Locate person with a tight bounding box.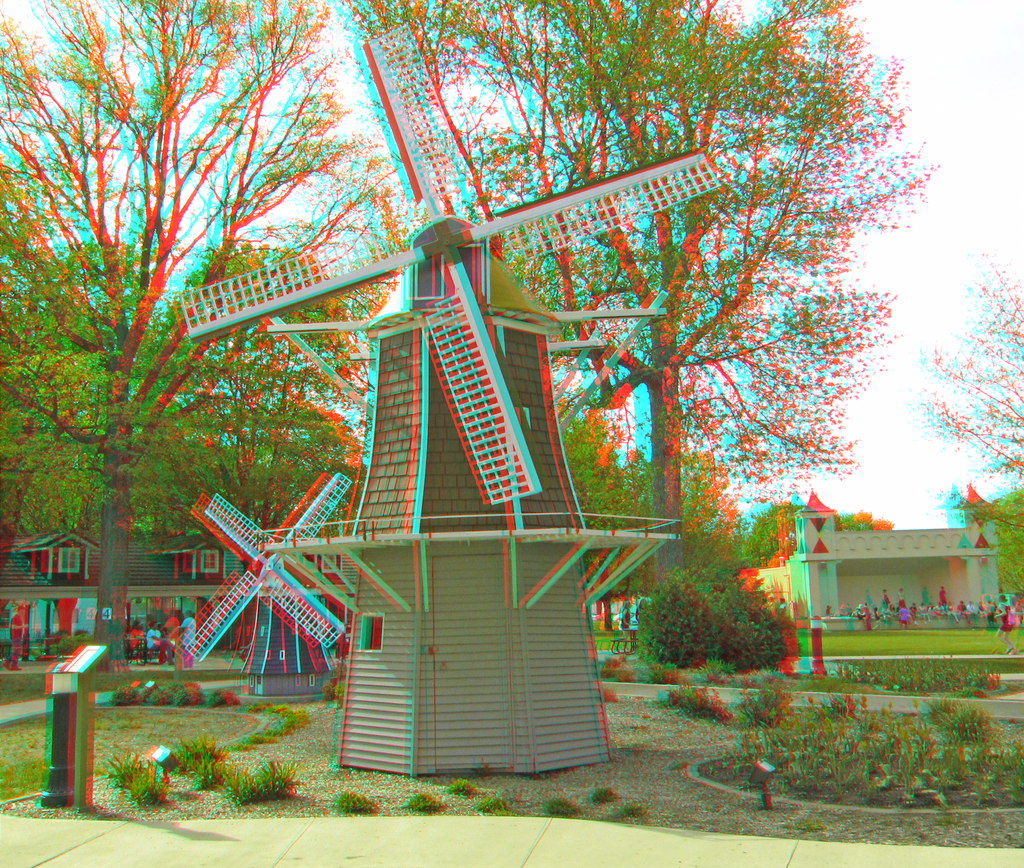
897/593/911/630.
